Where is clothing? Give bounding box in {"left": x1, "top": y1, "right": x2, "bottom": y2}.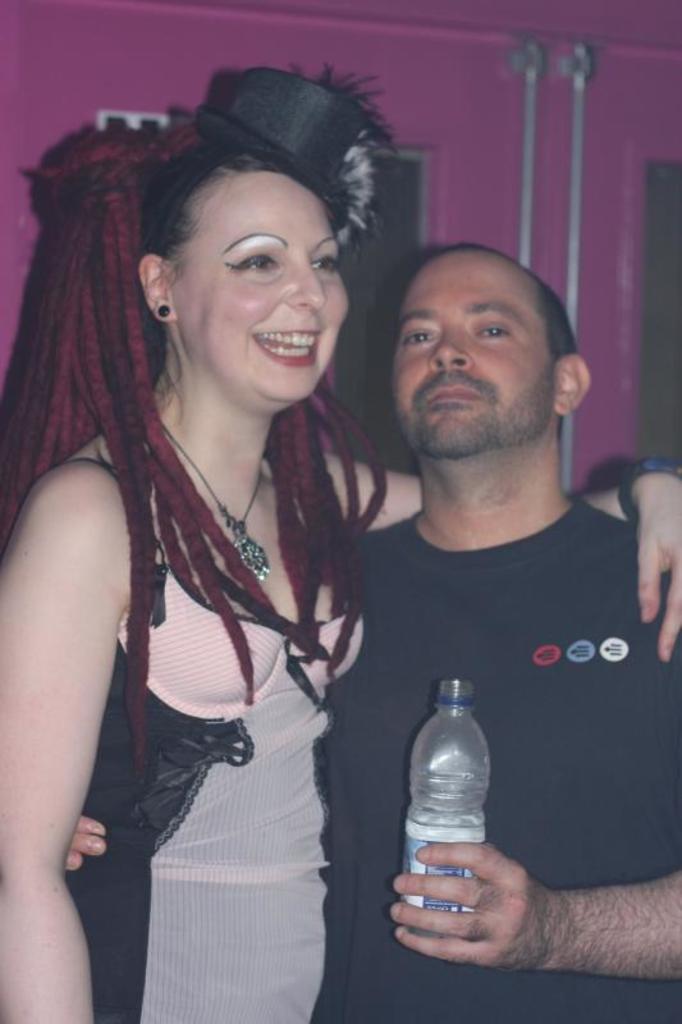
{"left": 73, "top": 436, "right": 374, "bottom": 1023}.
